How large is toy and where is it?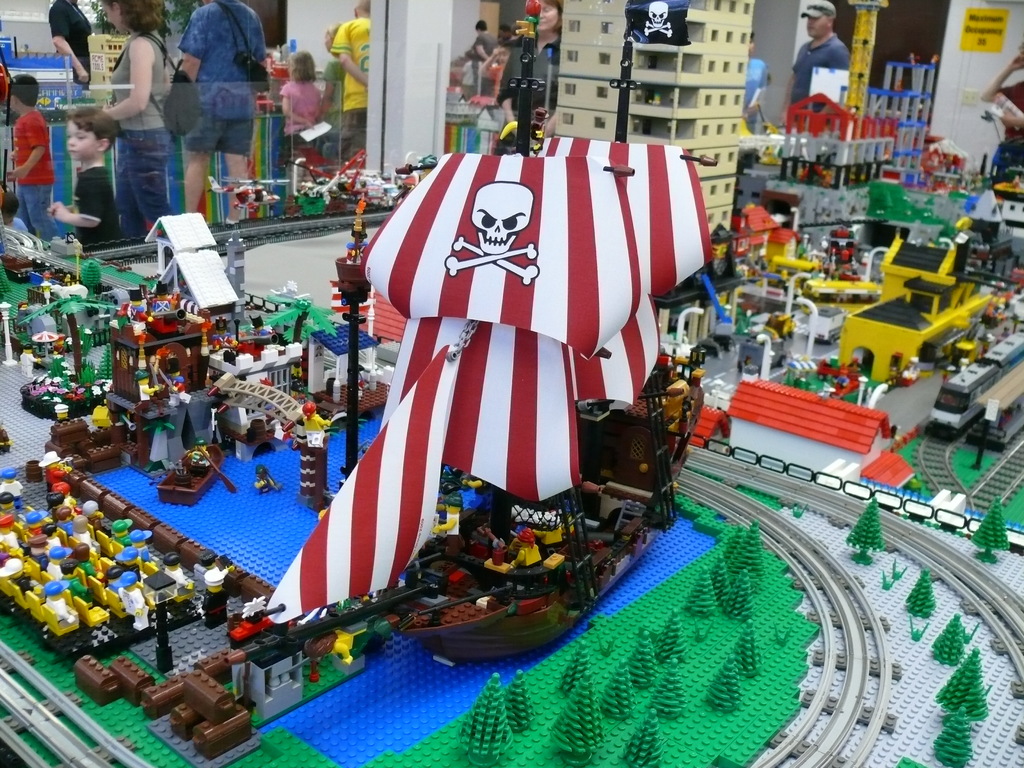
Bounding box: box=[40, 543, 71, 588].
